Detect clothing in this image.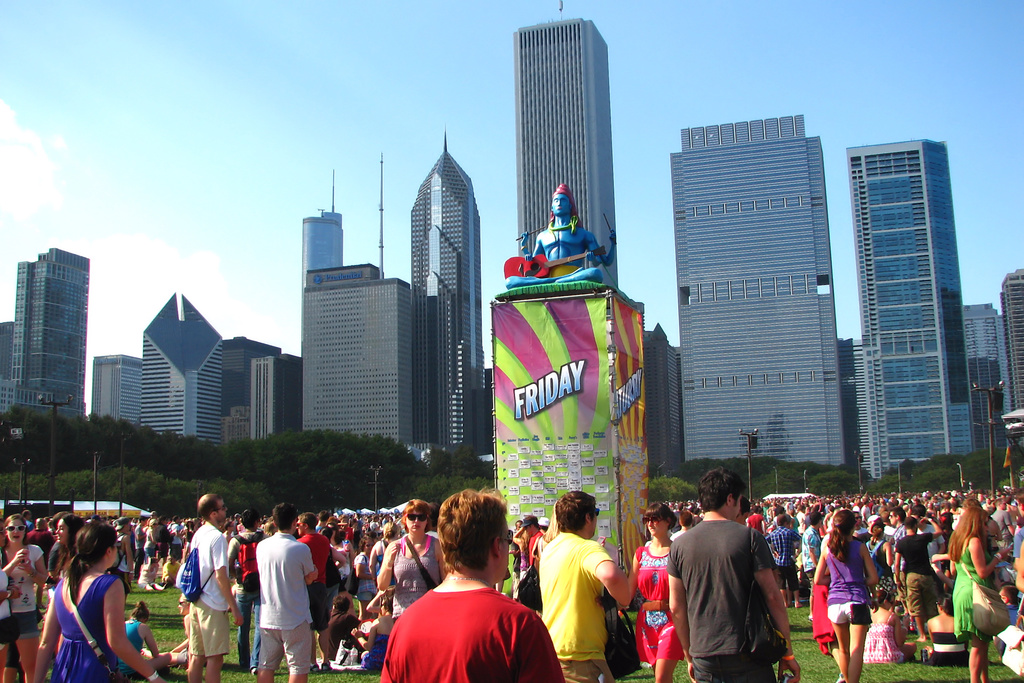
Detection: Rect(227, 532, 268, 670).
